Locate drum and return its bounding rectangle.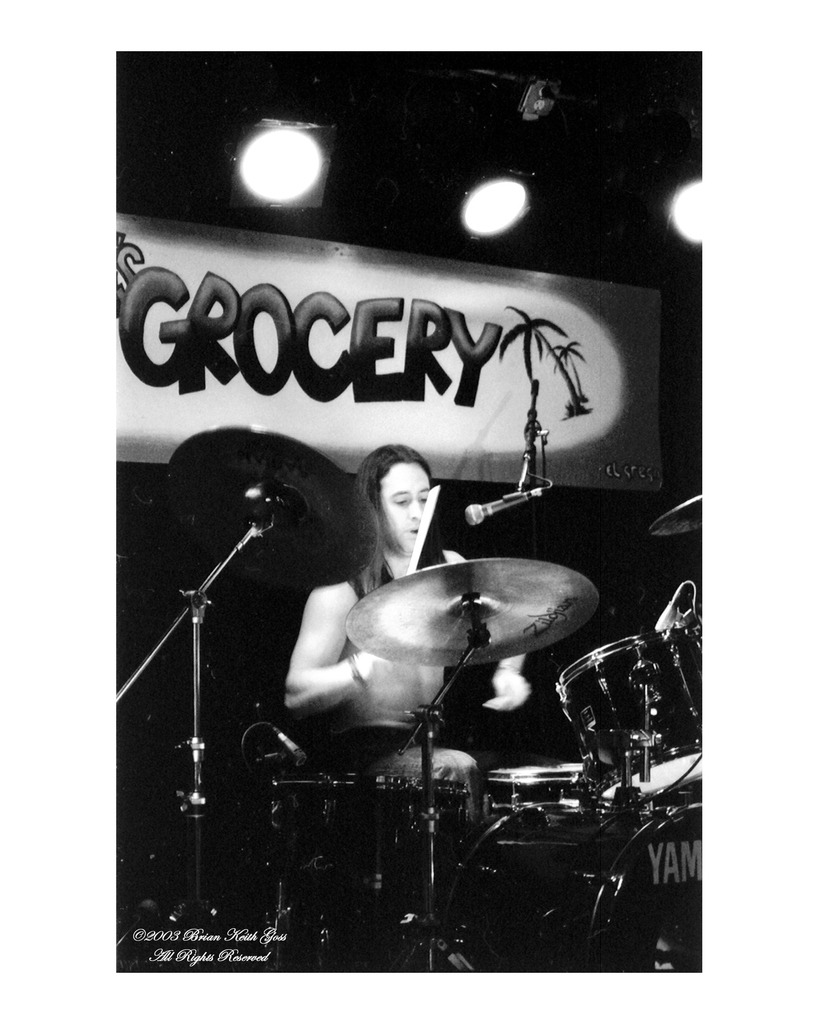
locate(267, 776, 468, 921).
